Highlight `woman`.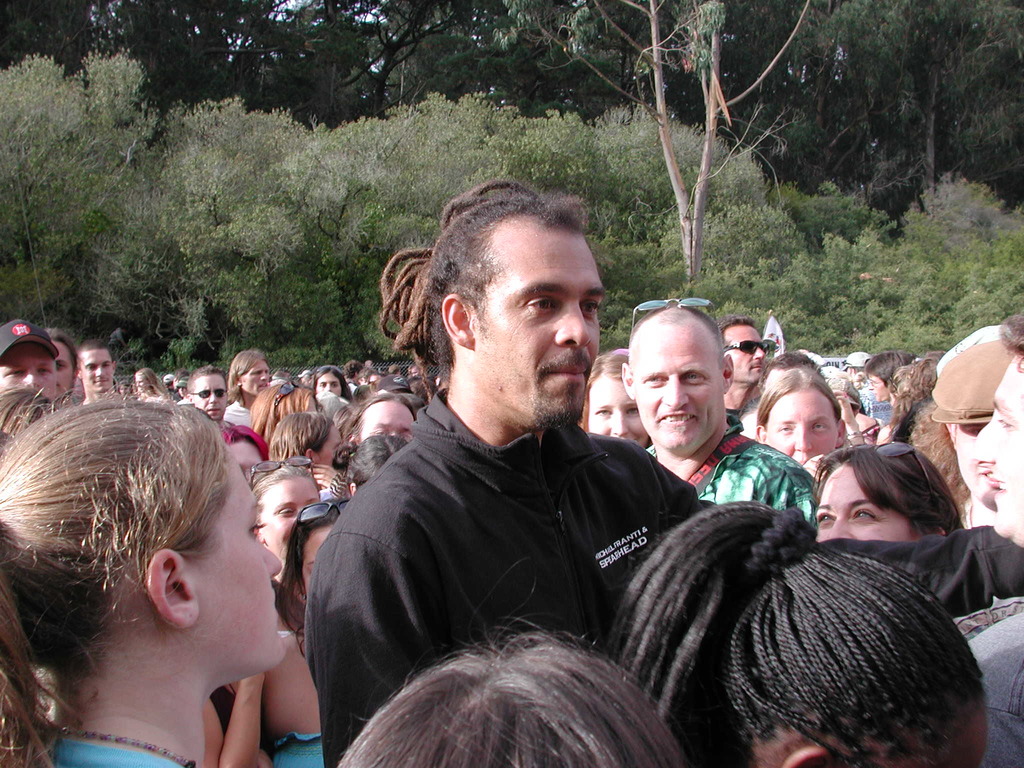
Highlighted region: (x1=582, y1=347, x2=655, y2=452).
